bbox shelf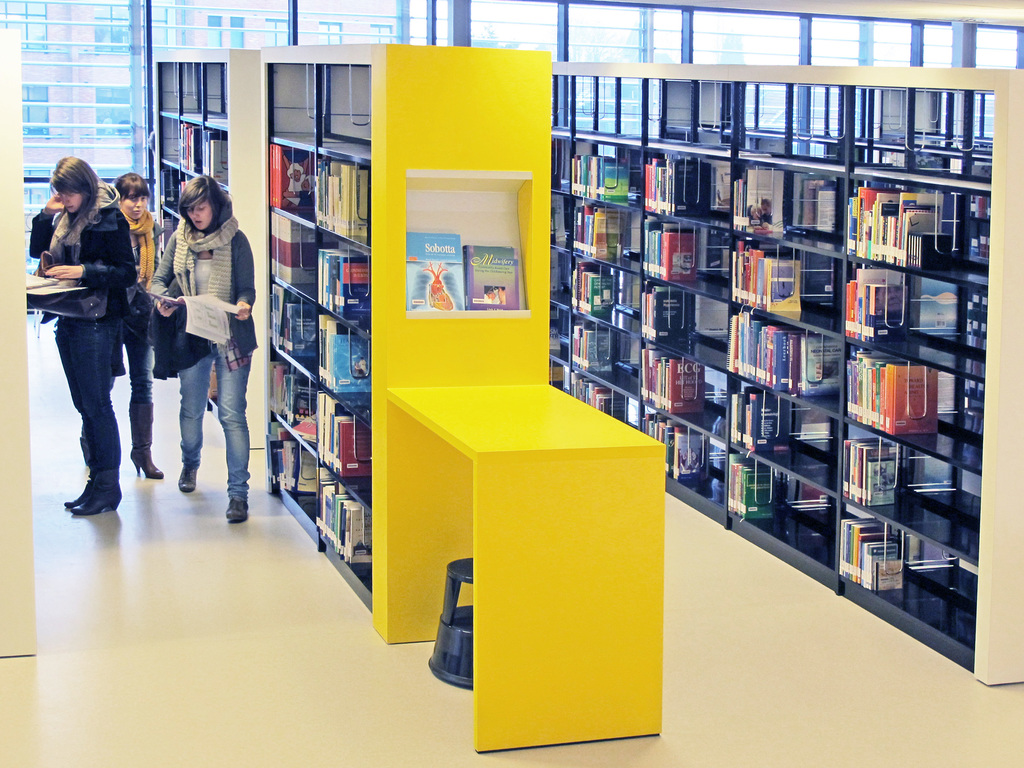
detection(404, 175, 533, 316)
